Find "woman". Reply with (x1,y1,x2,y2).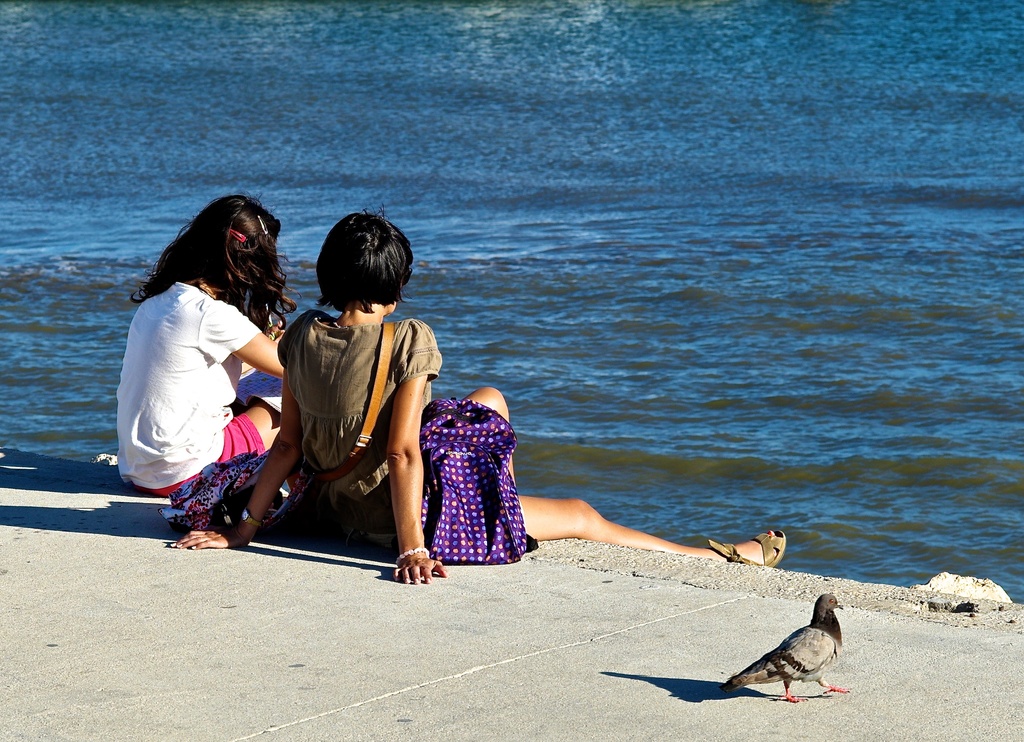
(139,177,314,591).
